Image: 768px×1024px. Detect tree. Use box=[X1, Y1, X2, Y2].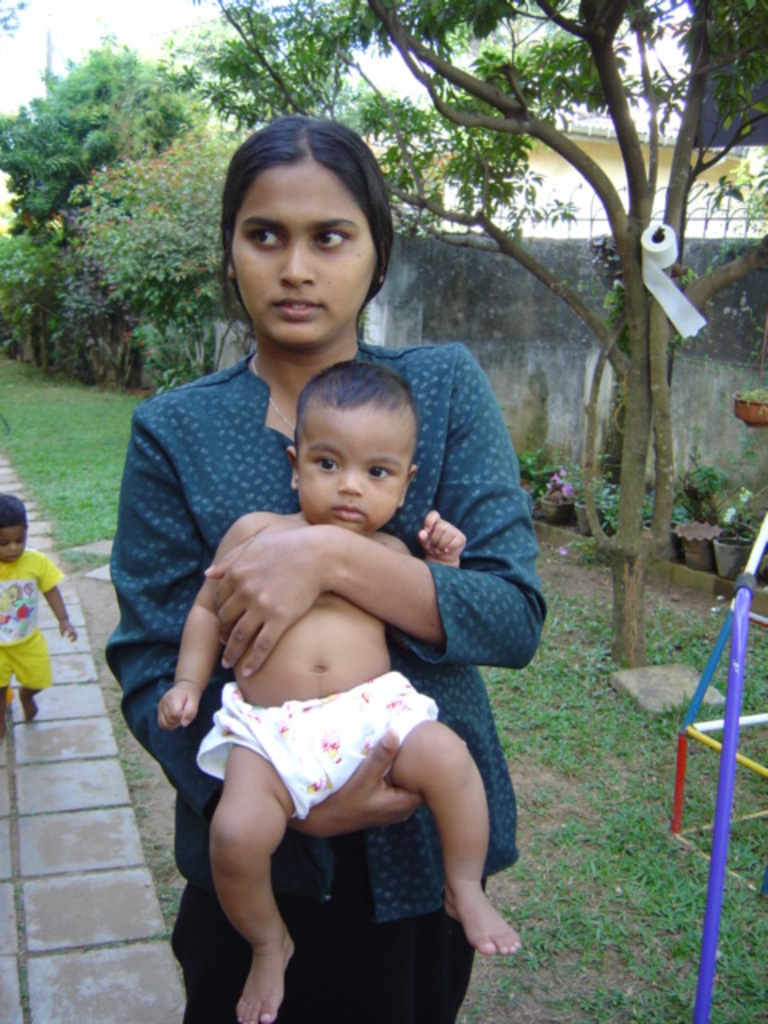
box=[166, 0, 766, 667].
